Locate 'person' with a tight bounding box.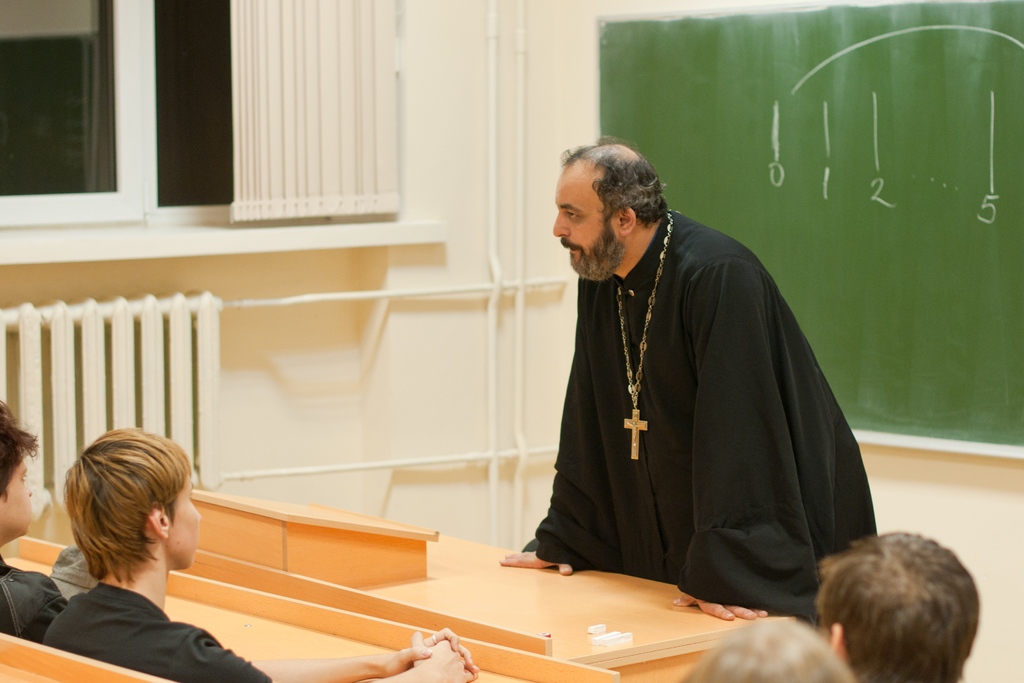
{"left": 808, "top": 526, "right": 984, "bottom": 682}.
